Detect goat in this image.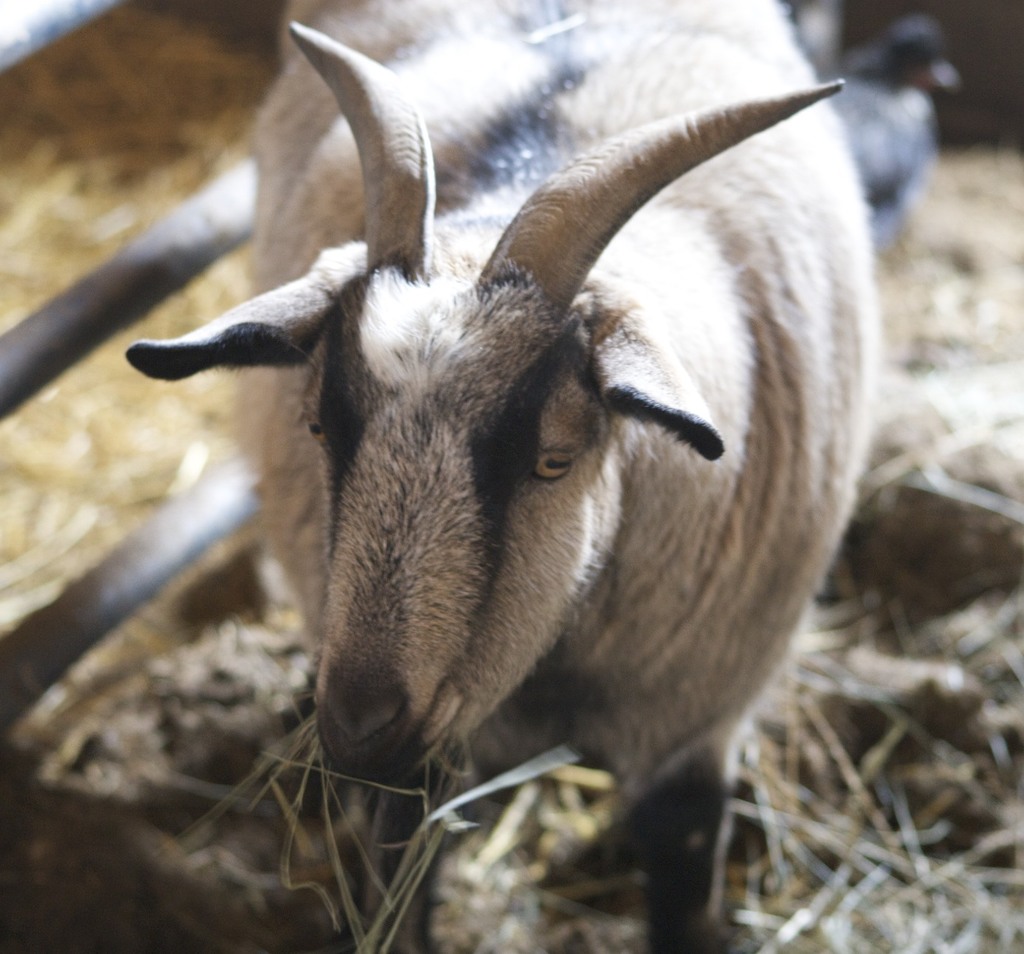
Detection: 126:0:877:950.
